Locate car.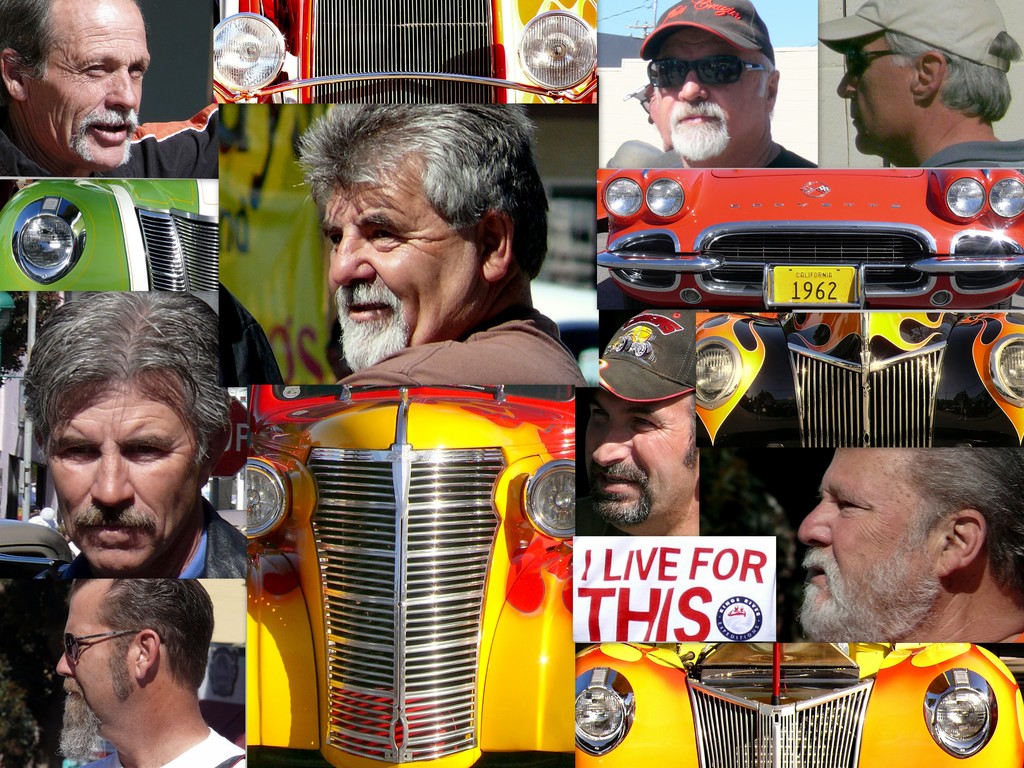
Bounding box: 578:638:1023:767.
